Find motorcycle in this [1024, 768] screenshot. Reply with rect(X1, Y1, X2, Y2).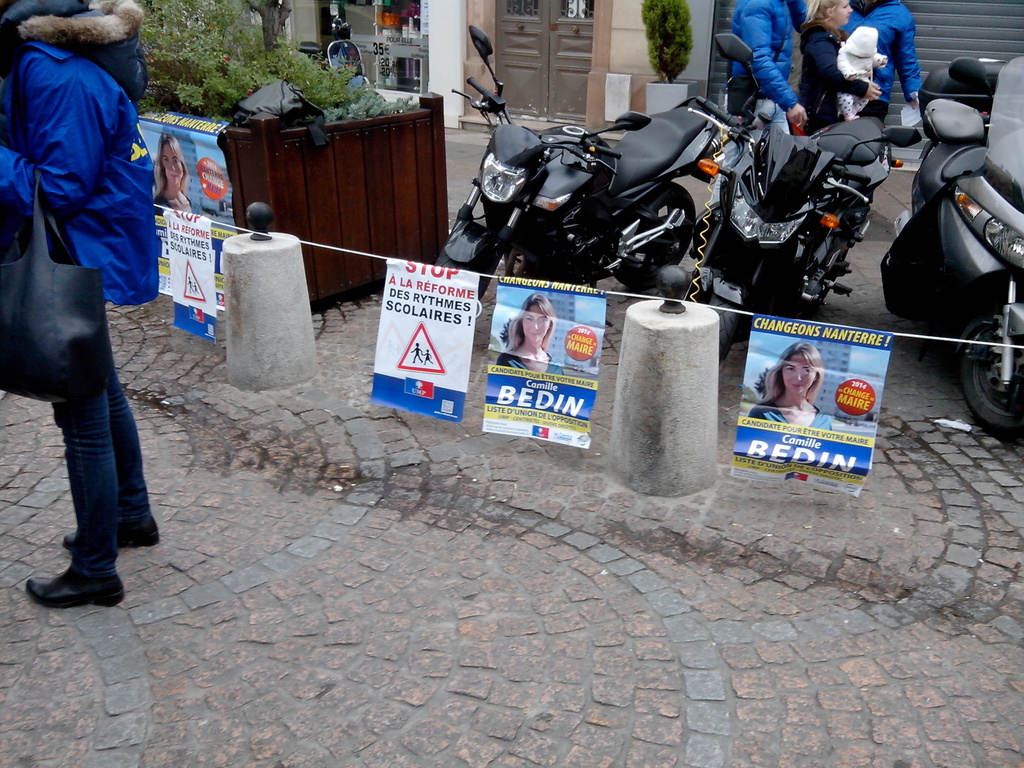
rect(438, 24, 730, 304).
